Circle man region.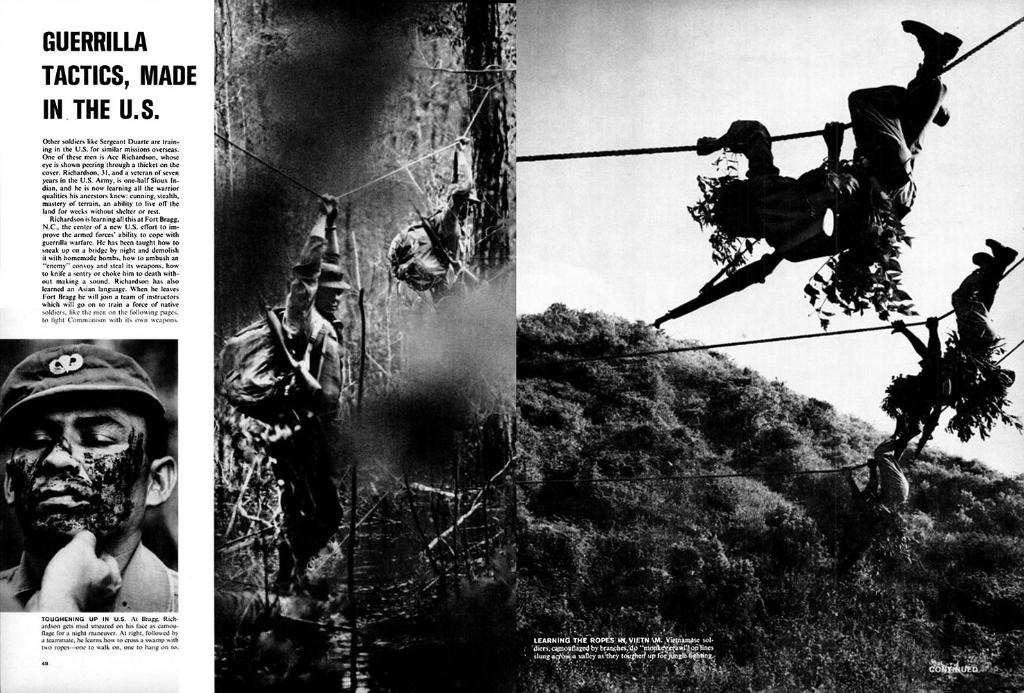
Region: (left=0, top=346, right=194, bottom=647).
